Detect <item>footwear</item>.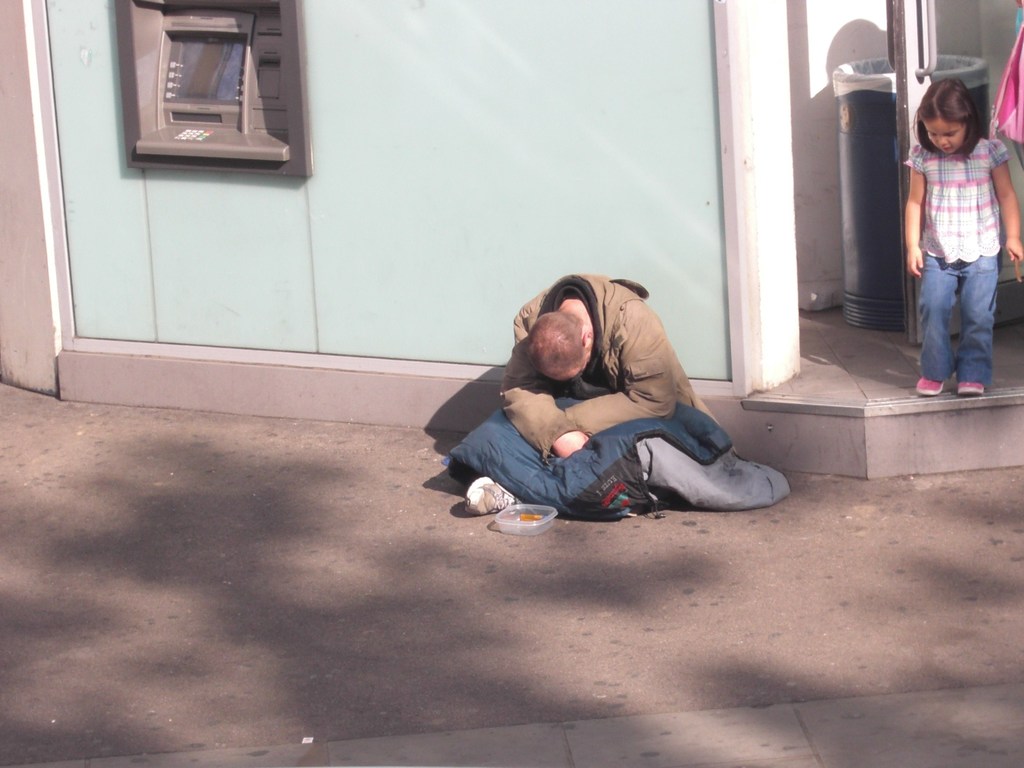
Detected at [x1=956, y1=380, x2=985, y2=396].
